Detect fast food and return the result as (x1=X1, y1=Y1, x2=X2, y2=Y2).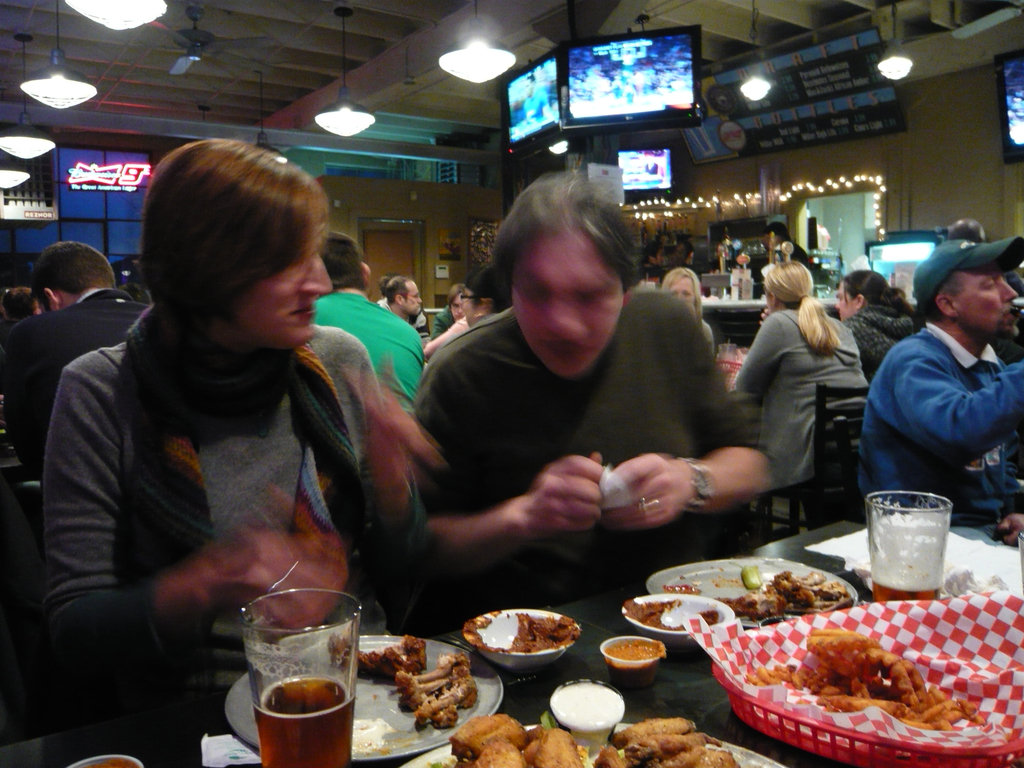
(x1=328, y1=636, x2=428, y2=683).
